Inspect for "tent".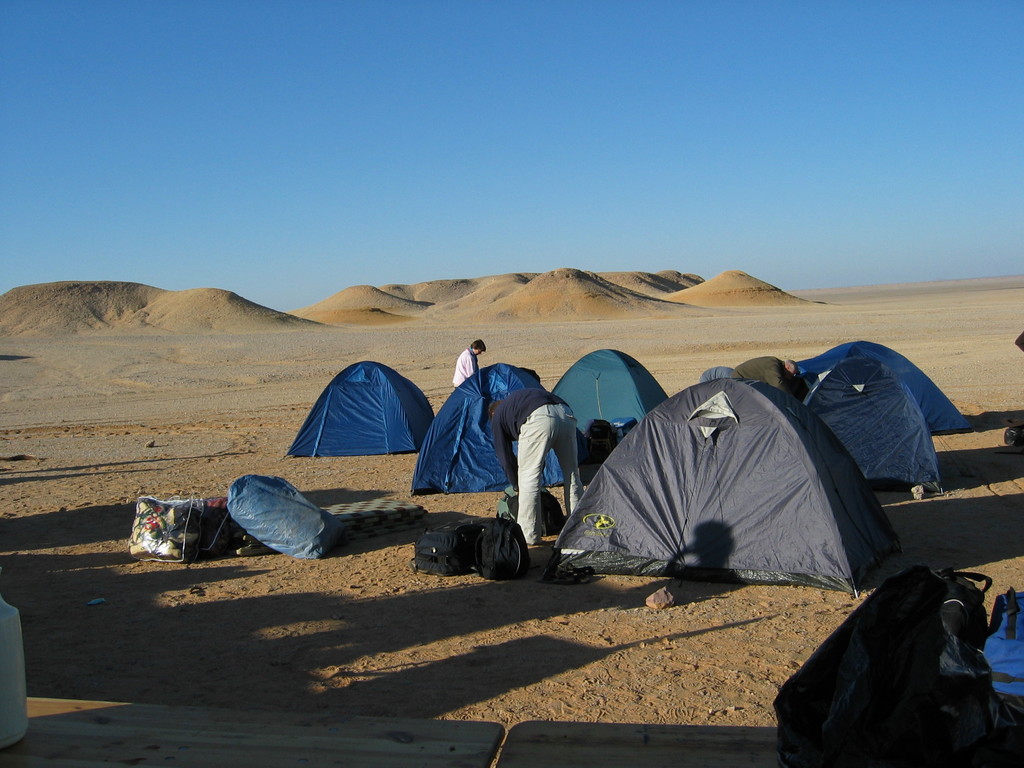
Inspection: [286,358,437,458].
